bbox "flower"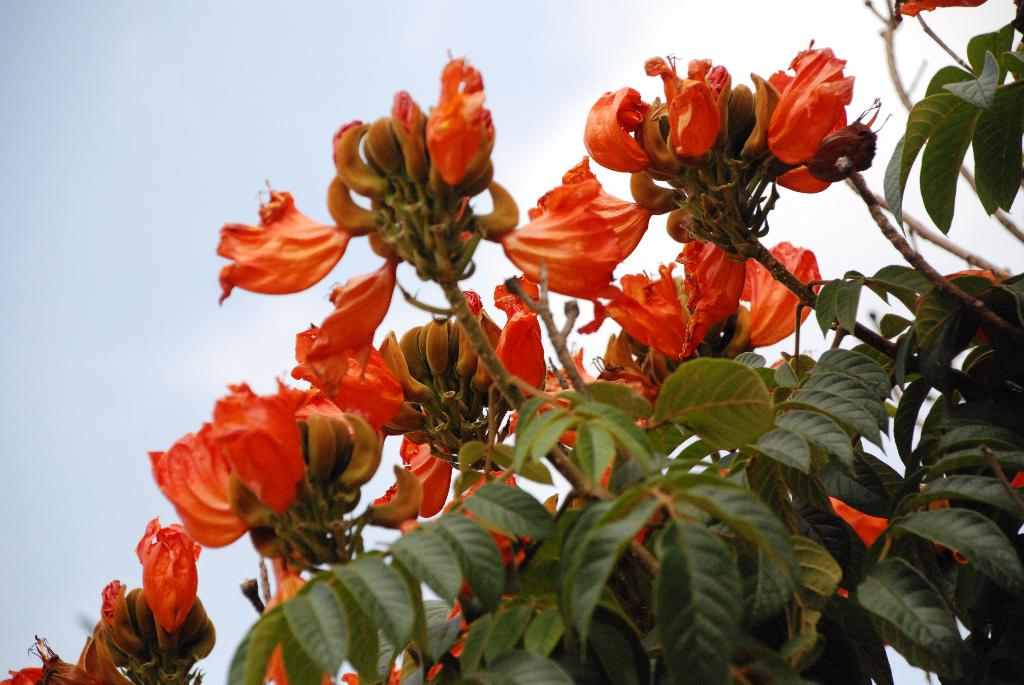
(250,552,337,684)
